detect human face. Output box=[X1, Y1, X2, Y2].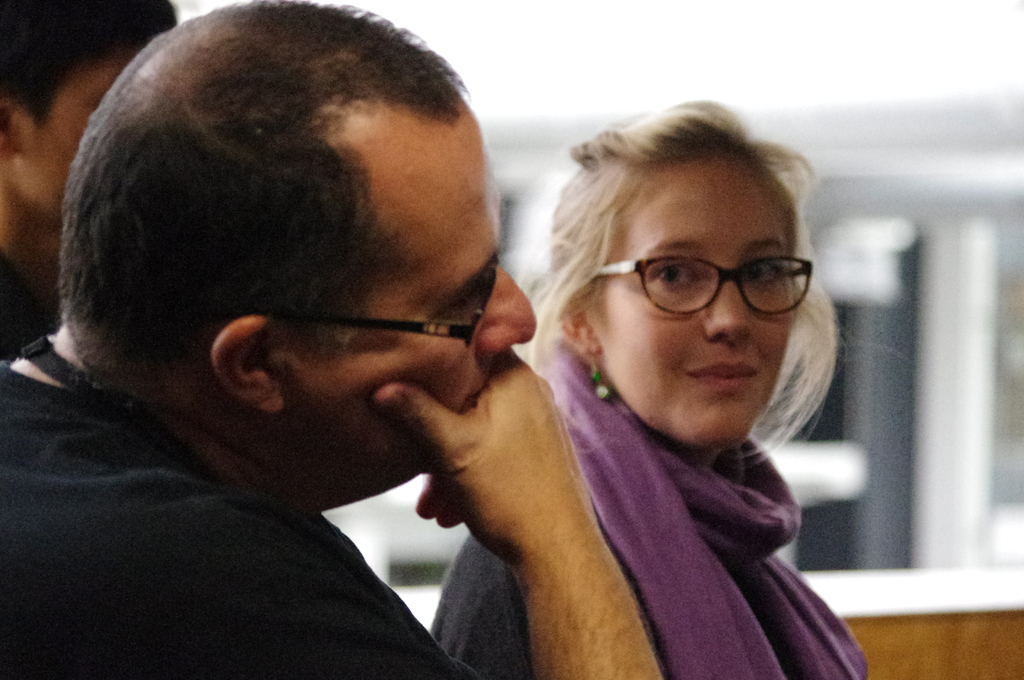
box=[294, 102, 535, 487].
